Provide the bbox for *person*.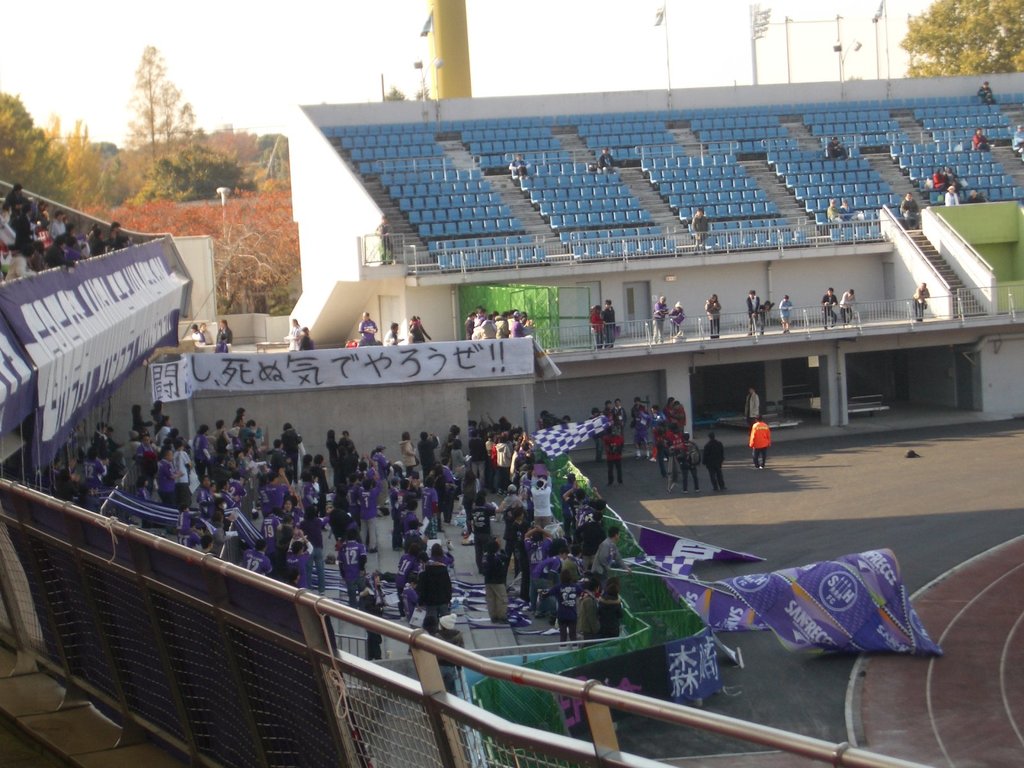
<box>361,310,377,352</box>.
